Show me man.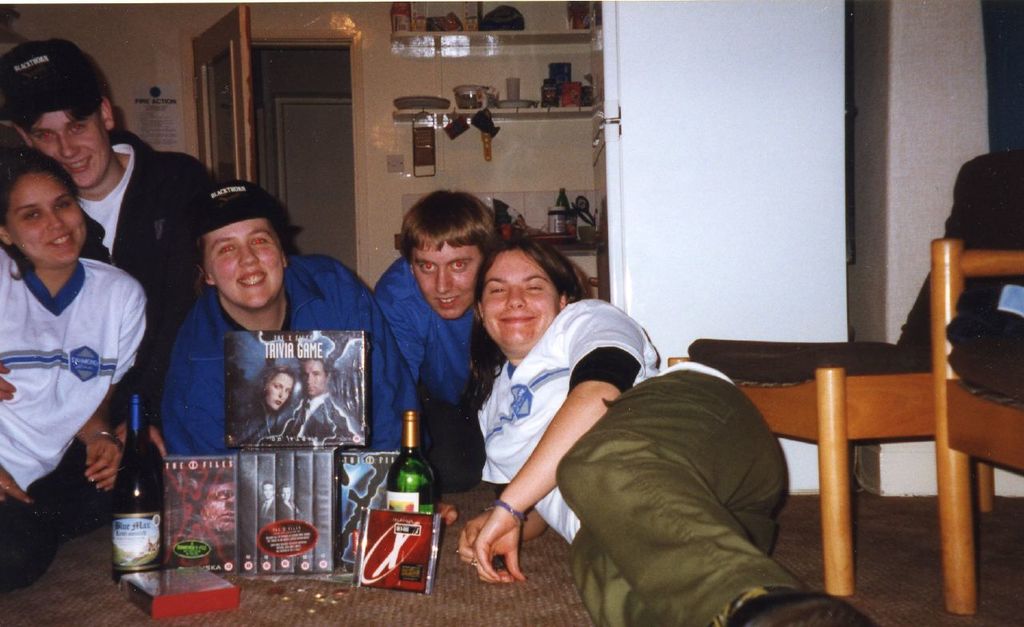
man is here: [x1=275, y1=350, x2=364, y2=445].
